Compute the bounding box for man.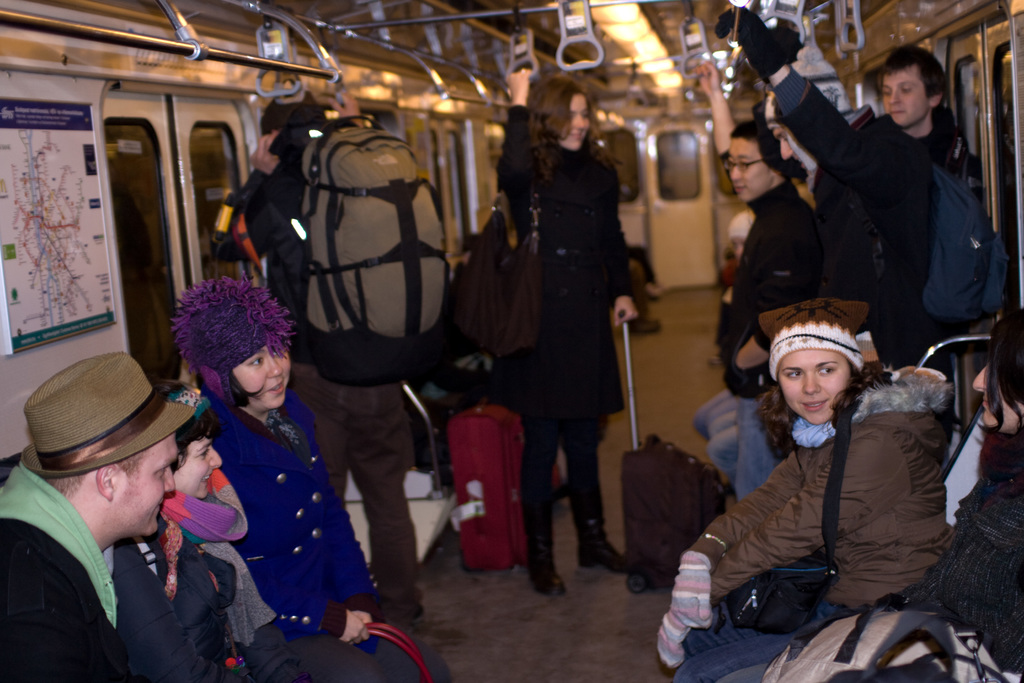
714/3/981/418.
